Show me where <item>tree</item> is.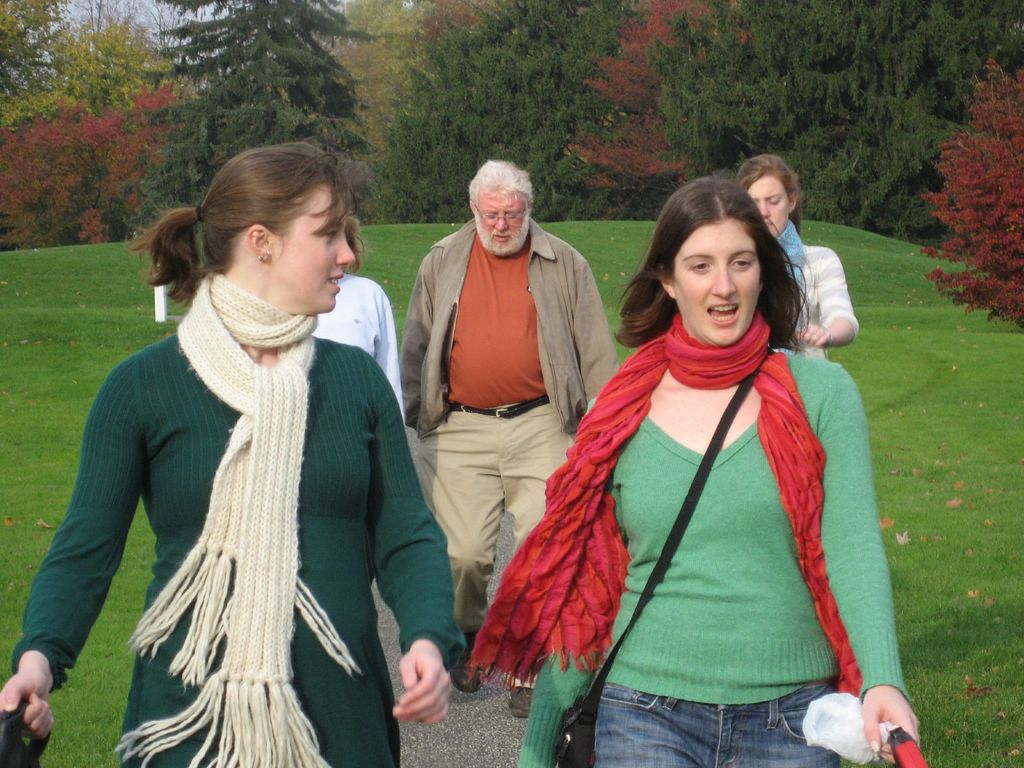
<item>tree</item> is at rect(933, 59, 1023, 320).
